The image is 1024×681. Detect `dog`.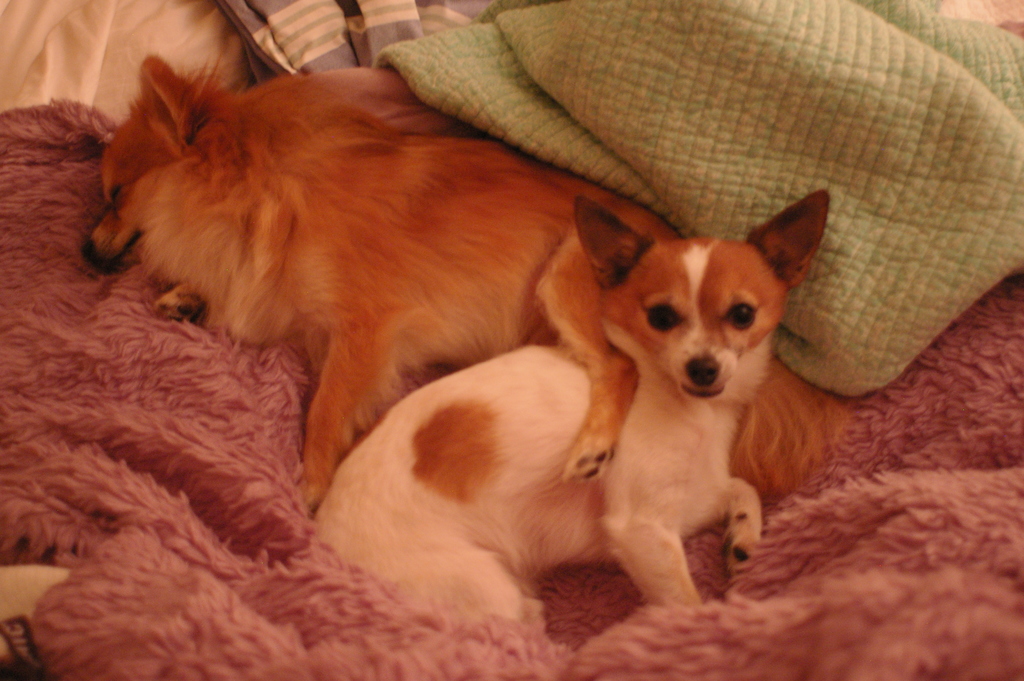
Detection: locate(83, 49, 855, 517).
